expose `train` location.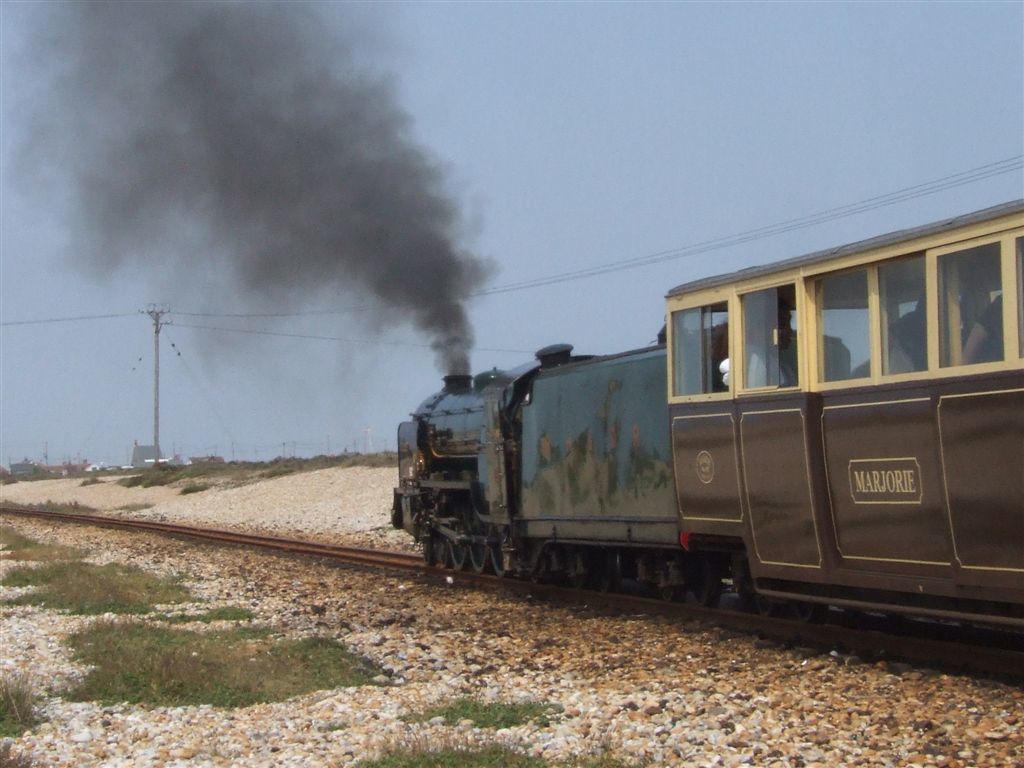
Exposed at {"x1": 391, "y1": 198, "x2": 1023, "y2": 634}.
